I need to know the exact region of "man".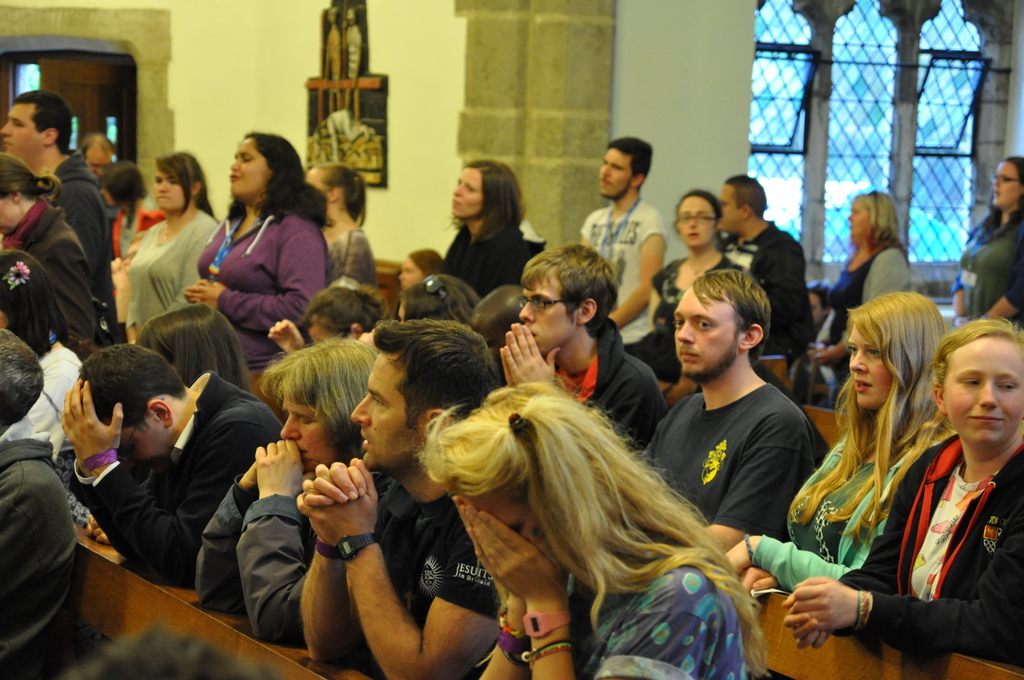
Region: (x1=0, y1=92, x2=122, y2=345).
